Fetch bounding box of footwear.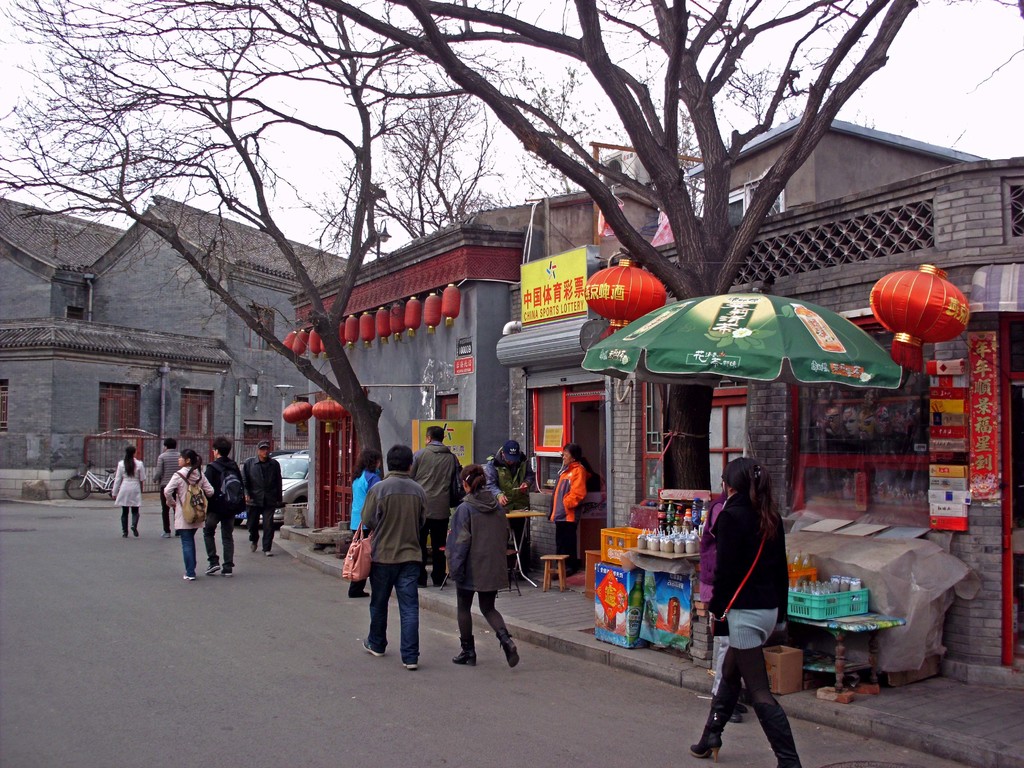
Bbox: 689, 739, 728, 761.
